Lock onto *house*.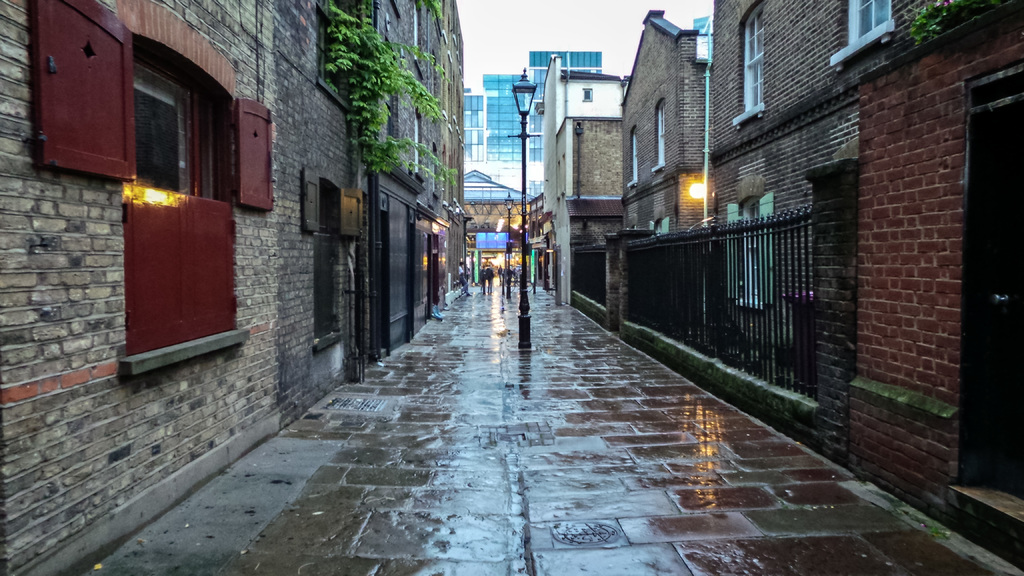
Locked: select_region(614, 0, 1023, 504).
